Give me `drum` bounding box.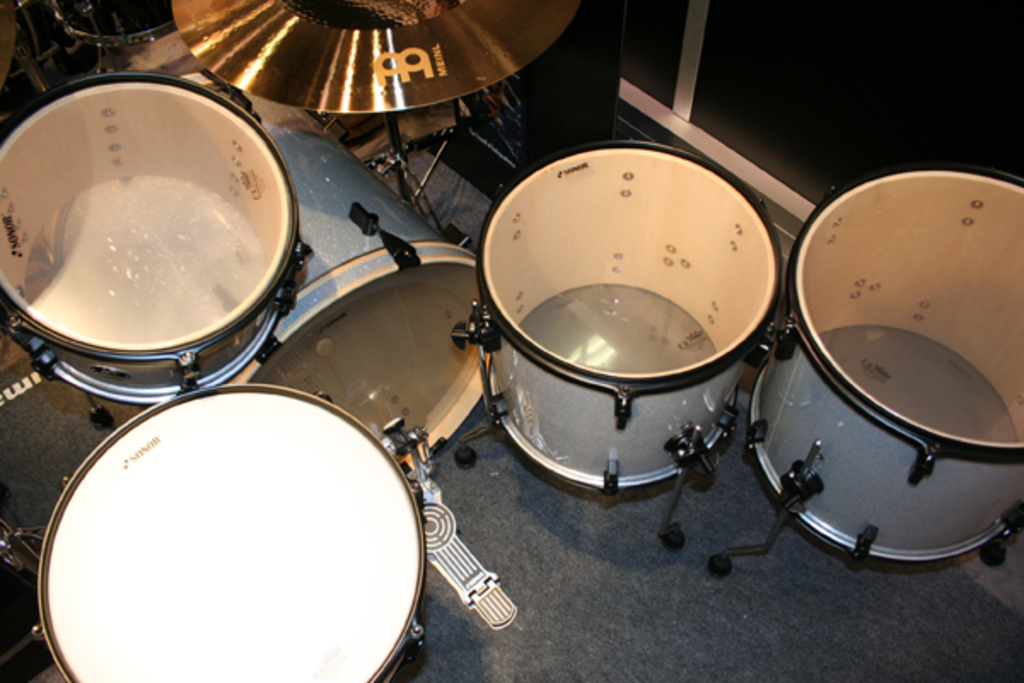
detection(746, 159, 1022, 563).
